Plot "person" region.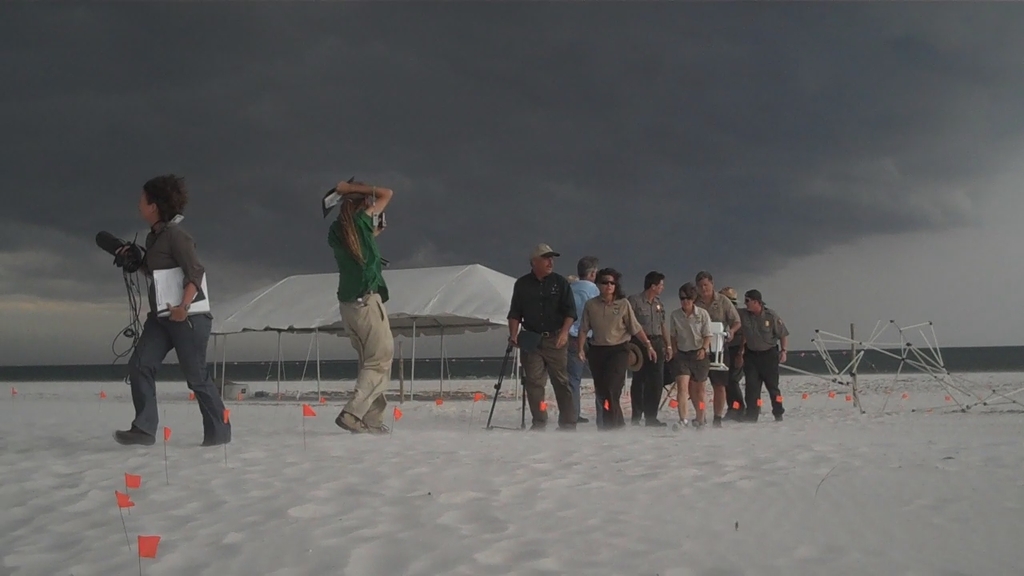
Plotted at 114/177/228/446.
